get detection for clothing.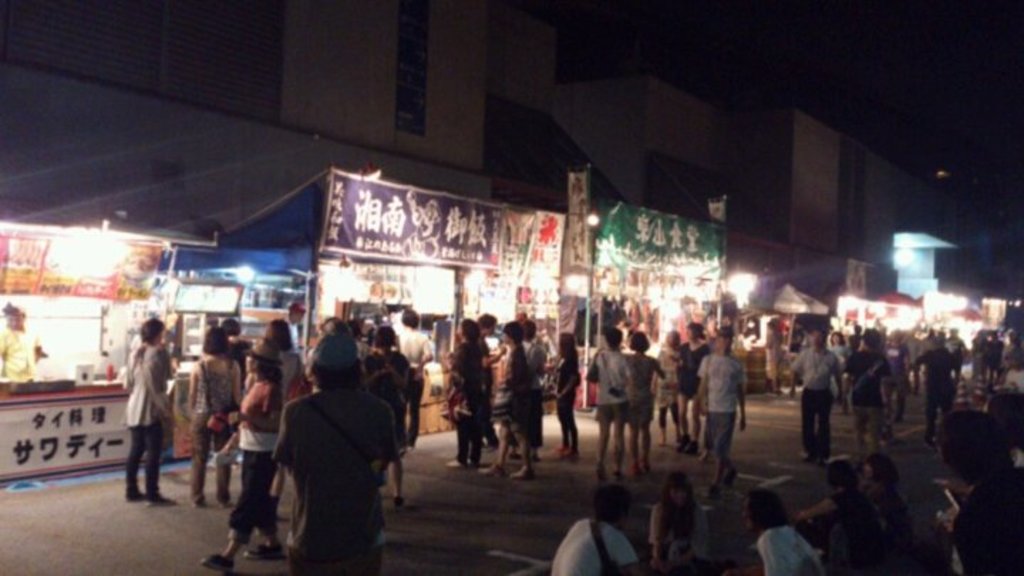
Detection: Rect(695, 343, 737, 407).
